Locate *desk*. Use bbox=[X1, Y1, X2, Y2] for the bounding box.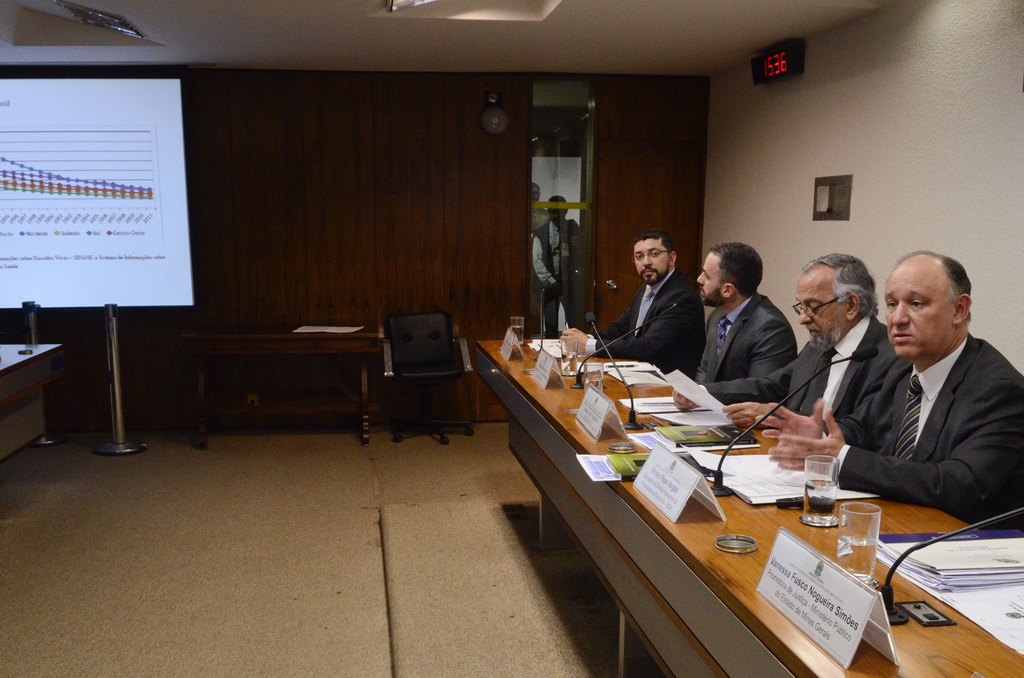
bbox=[452, 311, 960, 677].
